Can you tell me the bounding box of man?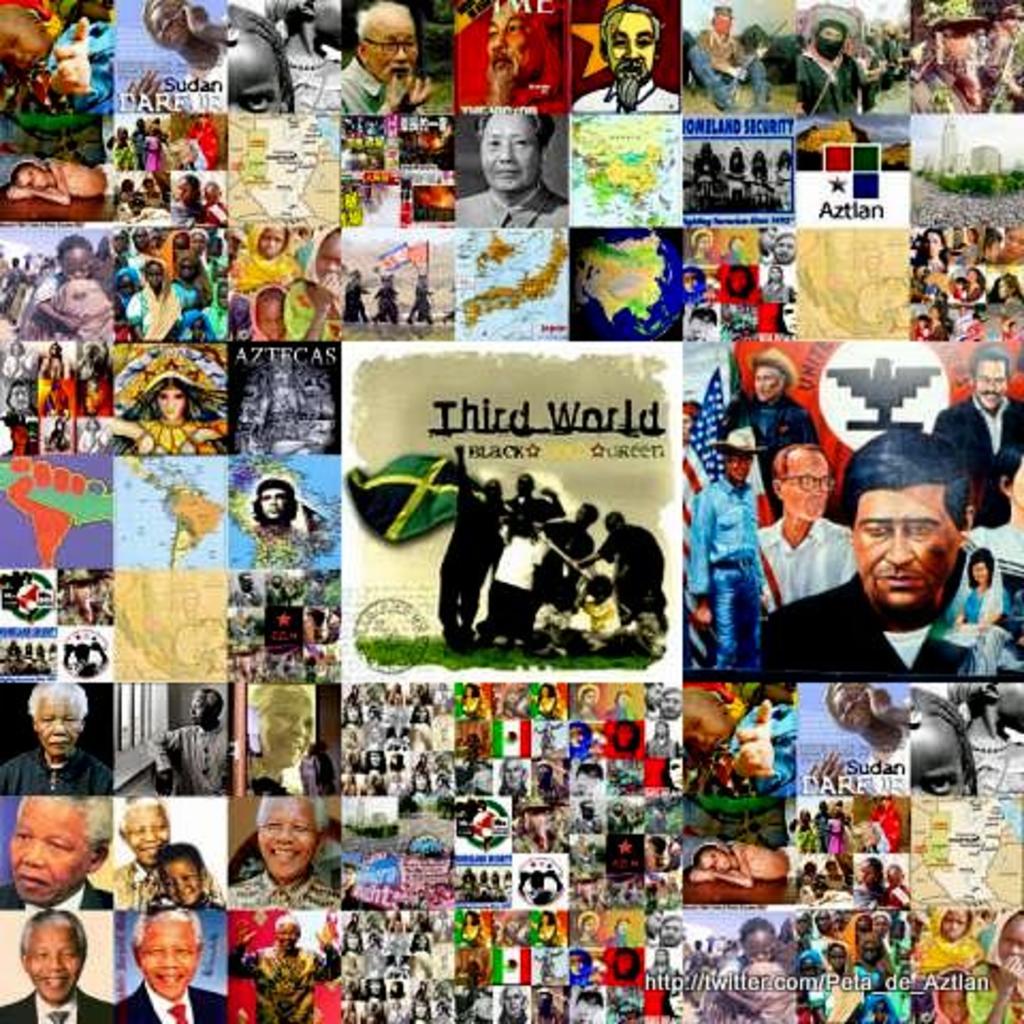
337/0/439/113.
